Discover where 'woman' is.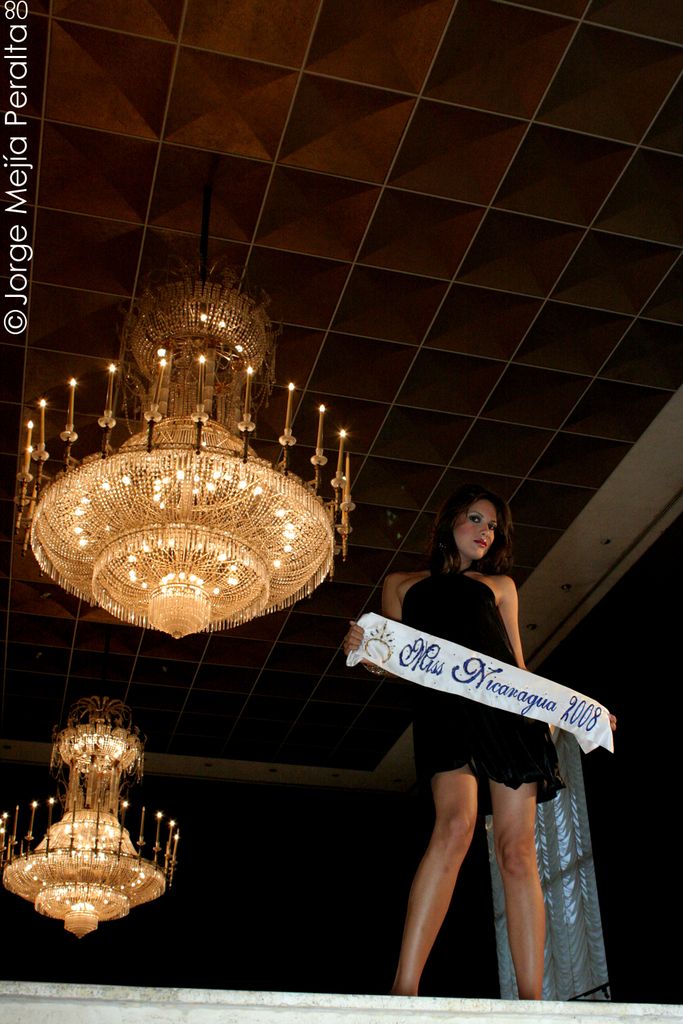
Discovered at box=[344, 492, 615, 997].
